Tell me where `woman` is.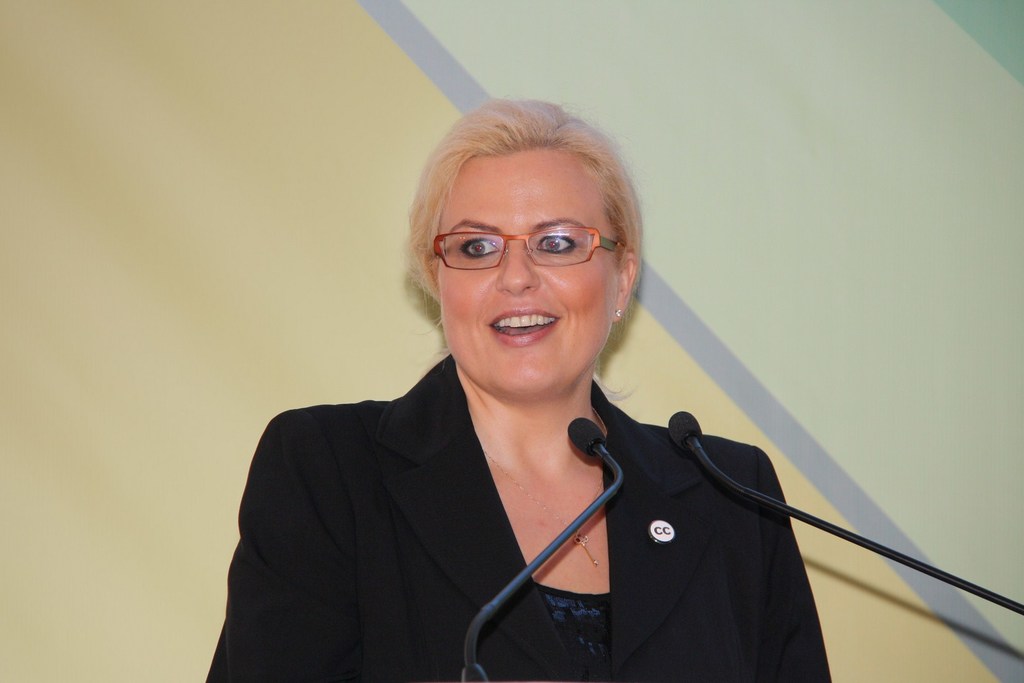
`woman` is at <region>210, 99, 820, 681</region>.
